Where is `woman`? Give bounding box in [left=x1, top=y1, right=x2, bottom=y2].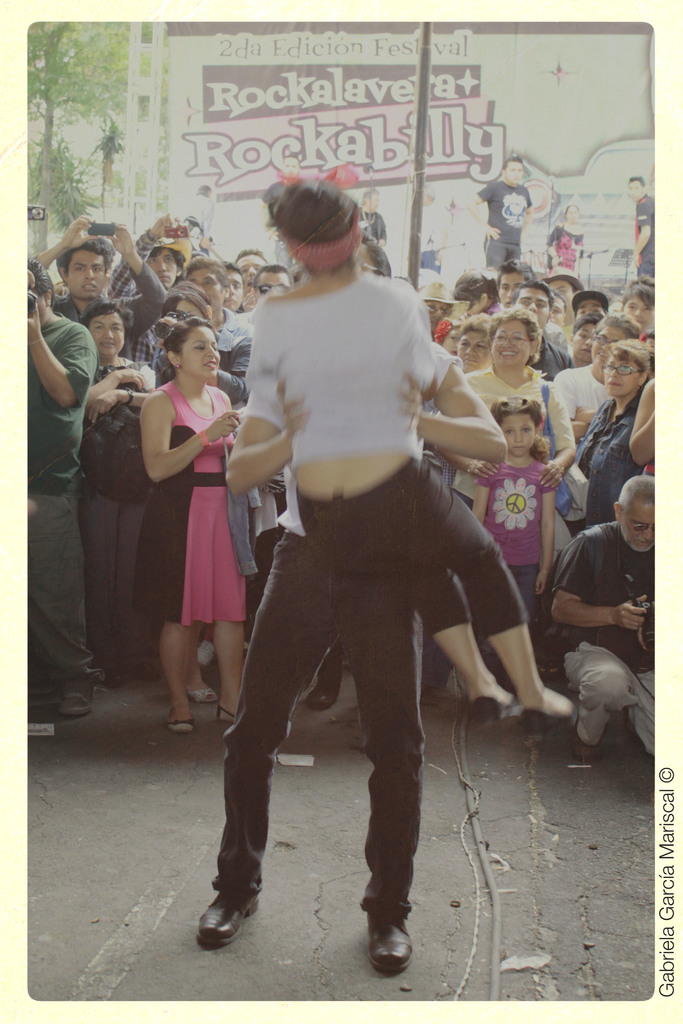
[left=122, top=307, right=258, bottom=740].
